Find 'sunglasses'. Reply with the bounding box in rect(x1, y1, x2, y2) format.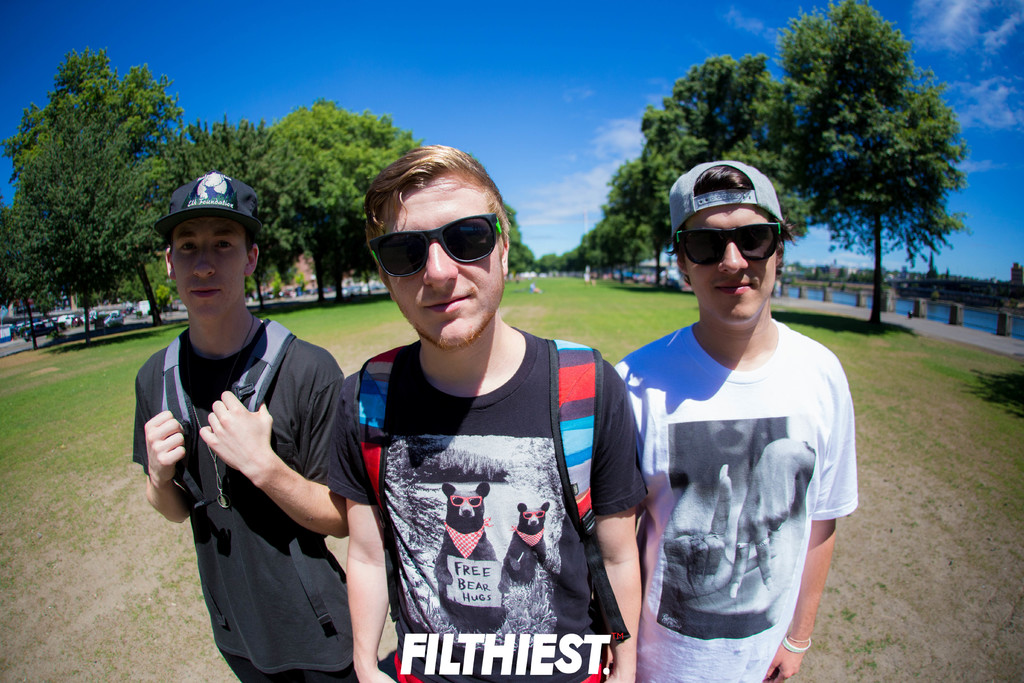
rect(364, 213, 505, 276).
